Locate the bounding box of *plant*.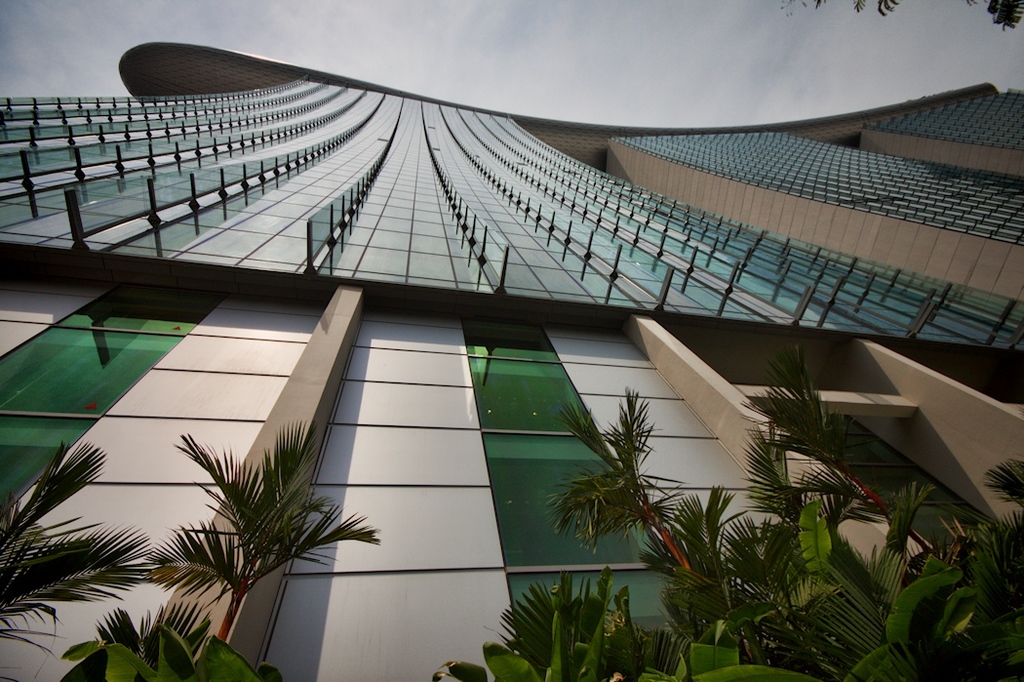
Bounding box: x1=143, y1=408, x2=344, y2=626.
